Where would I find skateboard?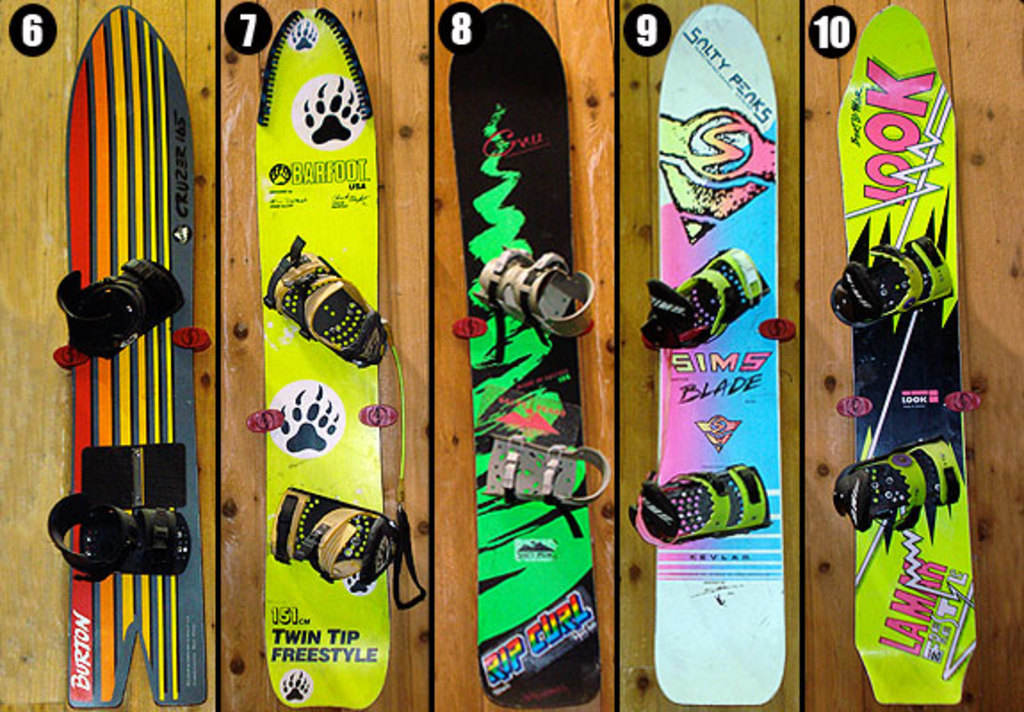
At box=[447, 0, 604, 710].
